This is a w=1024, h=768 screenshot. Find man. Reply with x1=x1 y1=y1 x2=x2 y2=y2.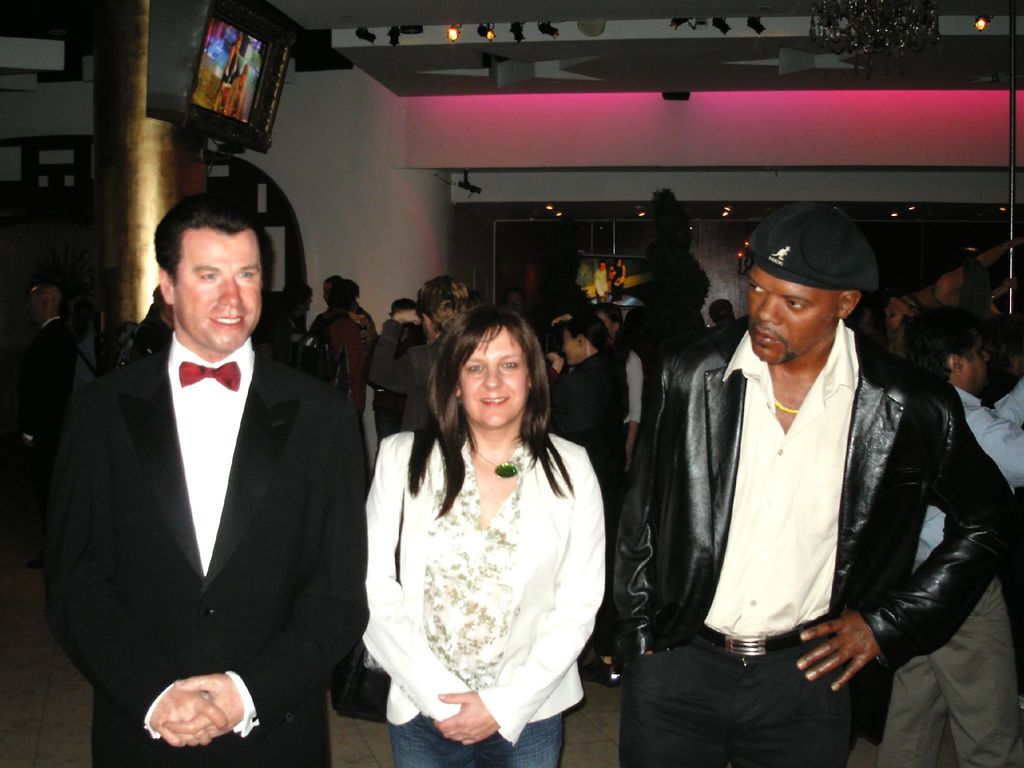
x1=372 y1=278 x2=469 y2=425.
